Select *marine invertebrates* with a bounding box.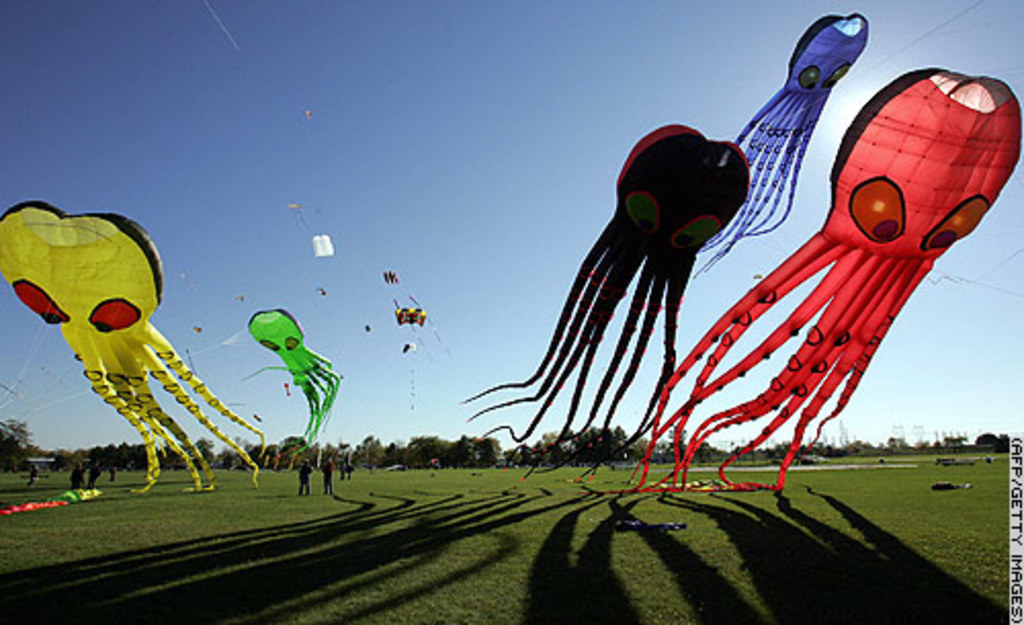
bbox=(479, 121, 766, 502).
